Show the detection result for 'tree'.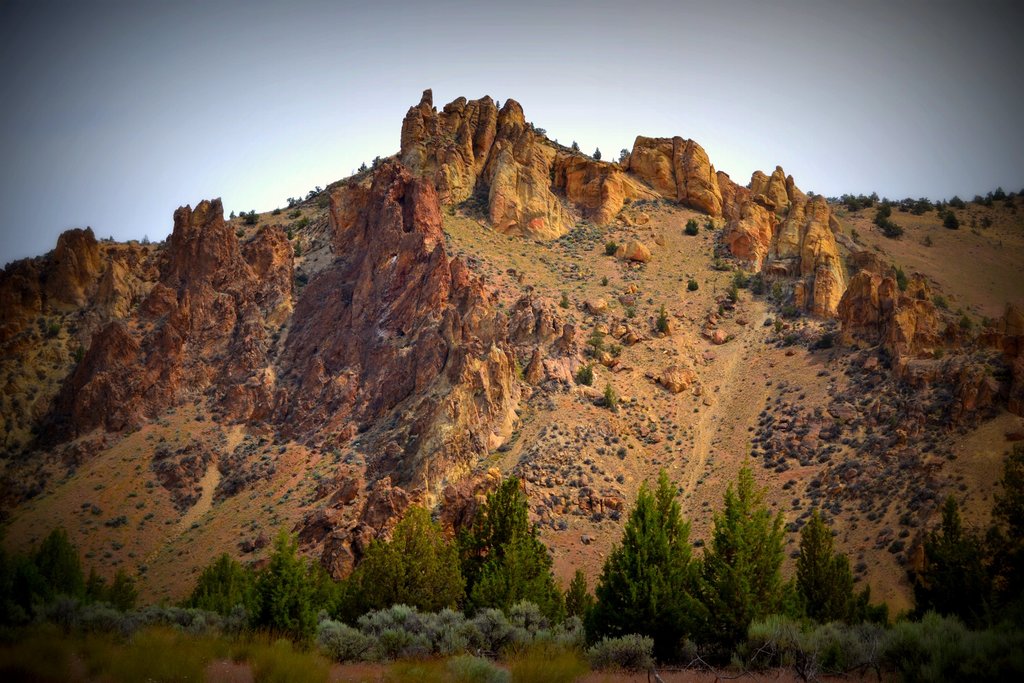
pyautogui.locateOnScreen(345, 502, 463, 627).
